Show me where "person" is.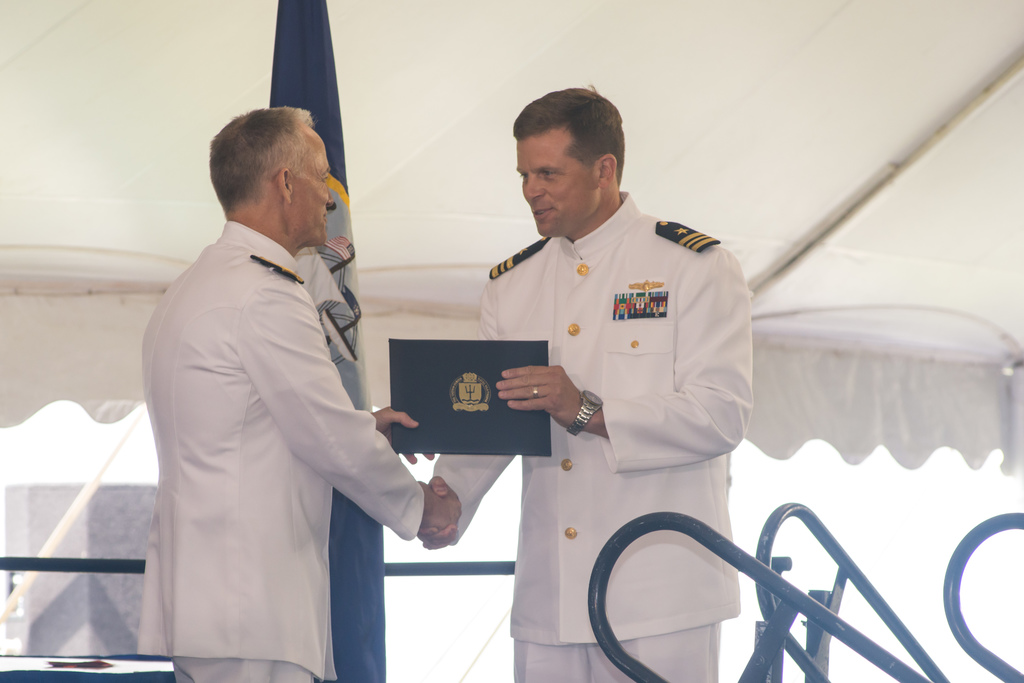
"person" is at box(452, 106, 765, 674).
